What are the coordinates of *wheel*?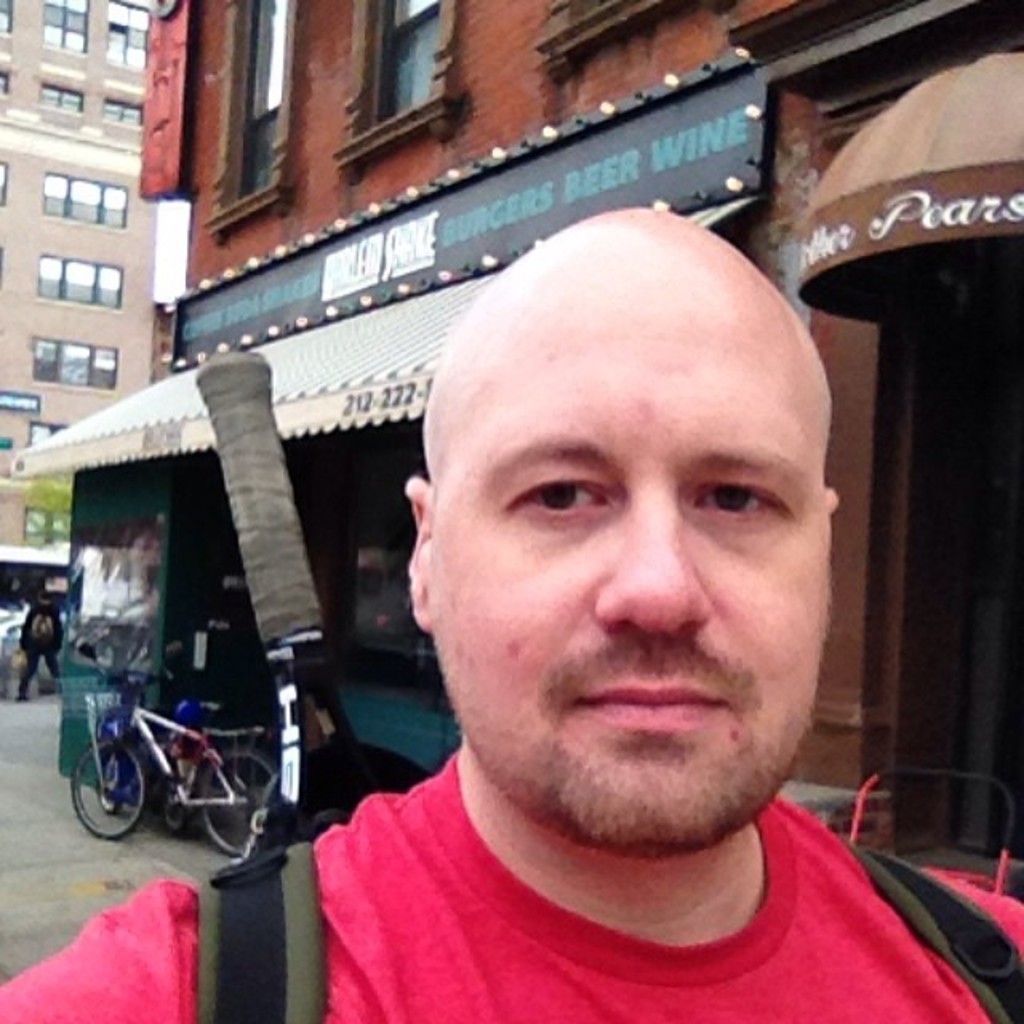
[x1=64, y1=734, x2=155, y2=851].
